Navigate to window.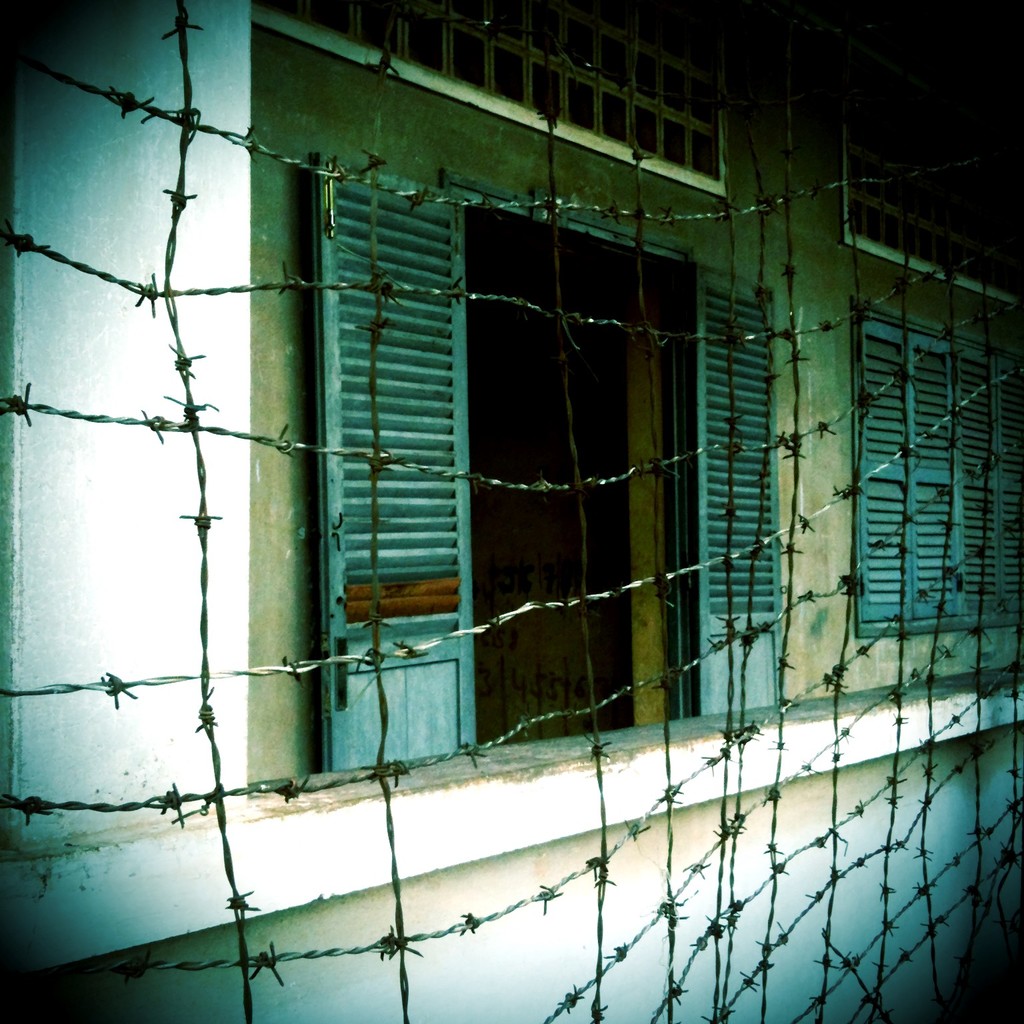
Navigation target: select_region(845, 85, 1015, 295).
